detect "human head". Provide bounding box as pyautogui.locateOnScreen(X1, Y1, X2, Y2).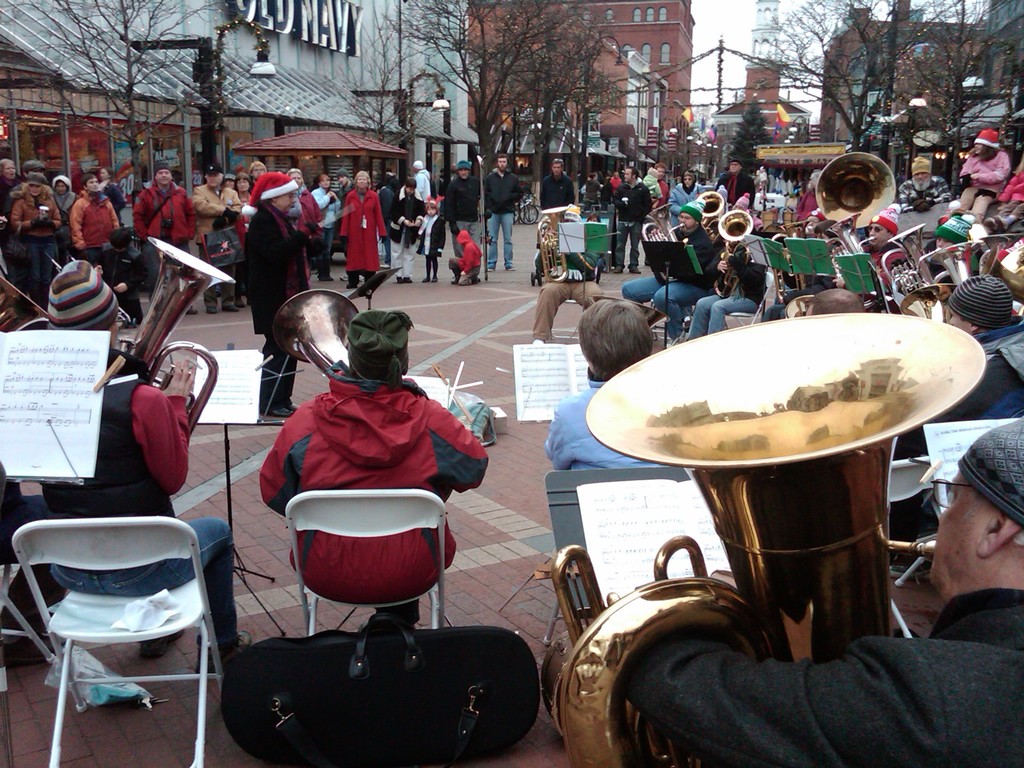
pyautogui.locateOnScreen(733, 191, 751, 212).
